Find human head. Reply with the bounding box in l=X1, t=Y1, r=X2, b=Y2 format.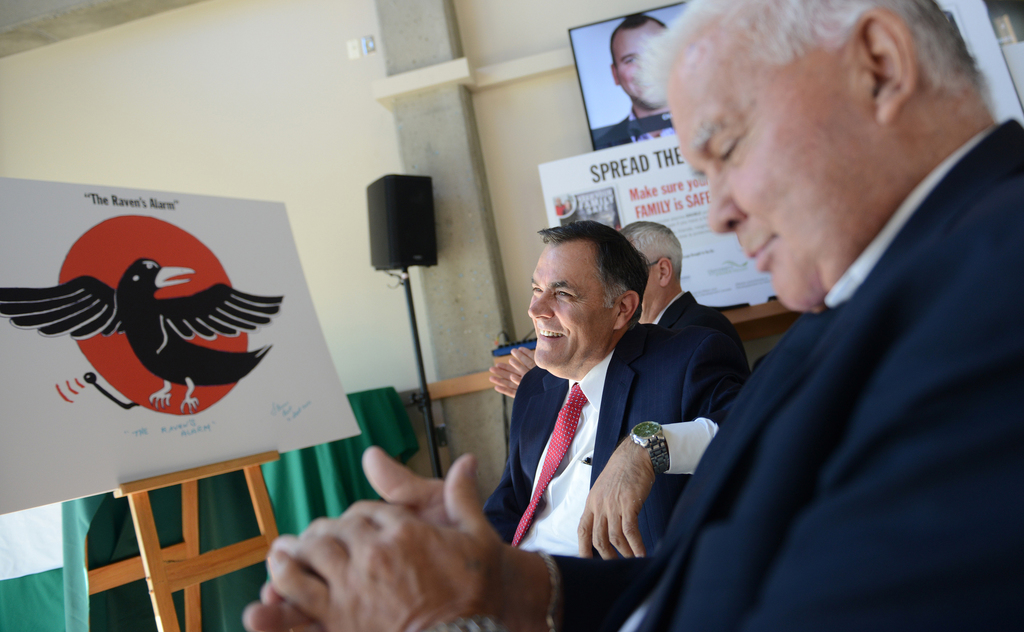
l=523, t=217, r=648, b=361.
